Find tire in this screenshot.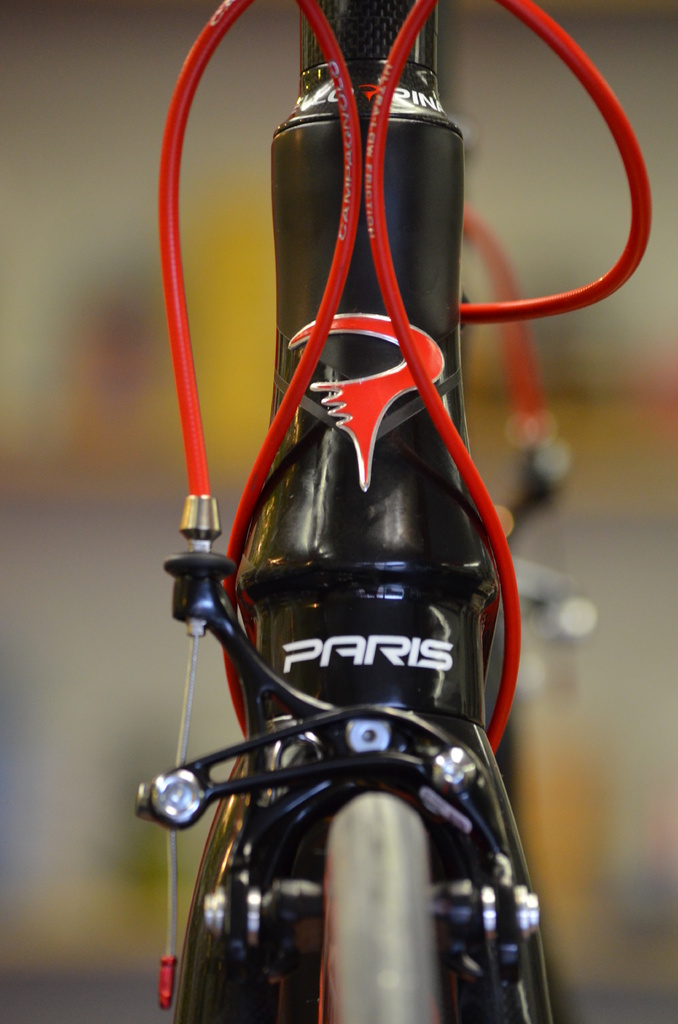
The bounding box for tire is bbox(309, 792, 436, 1018).
